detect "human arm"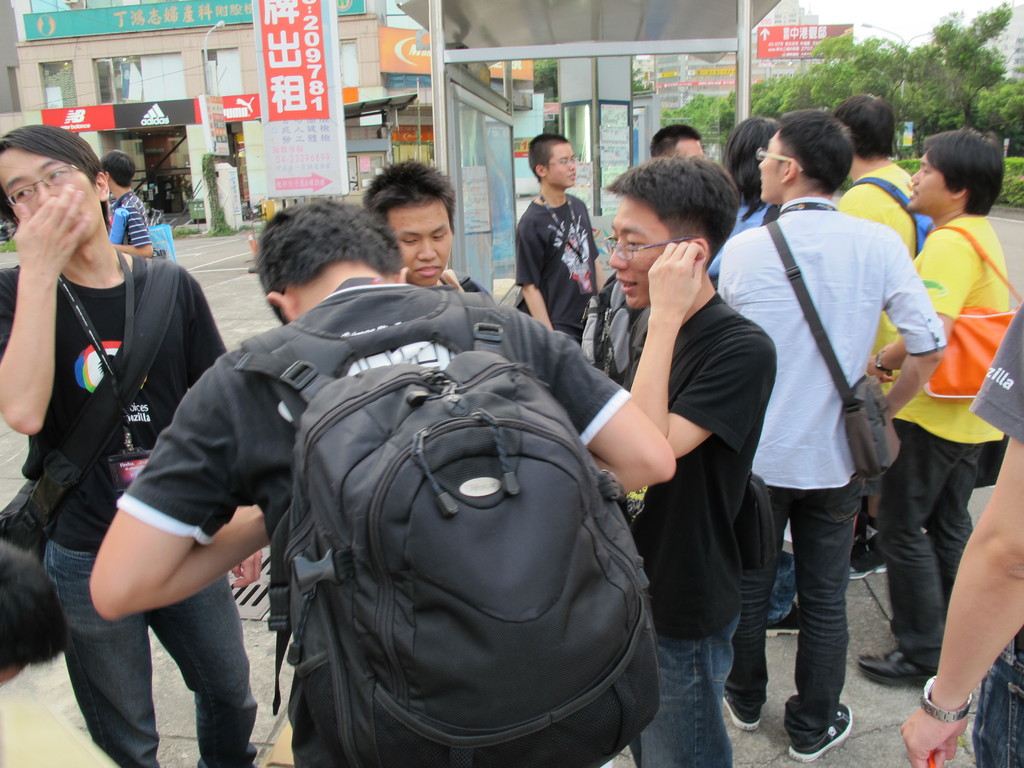
bbox=(593, 246, 609, 295)
